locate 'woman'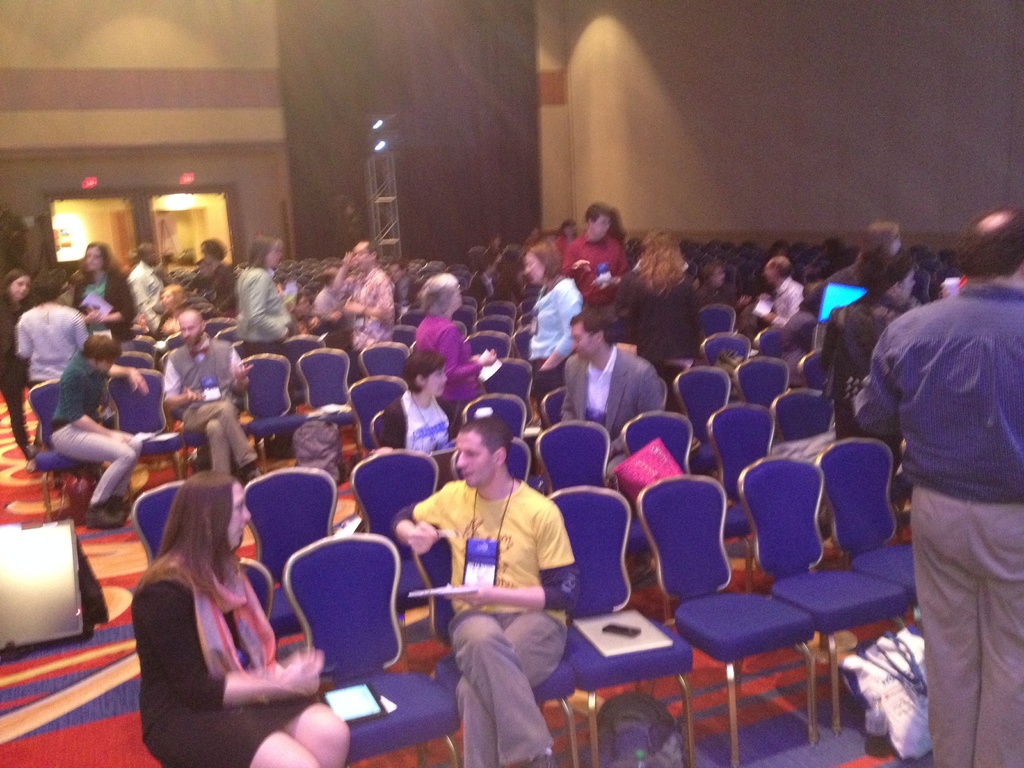
x1=237, y1=230, x2=300, y2=459
